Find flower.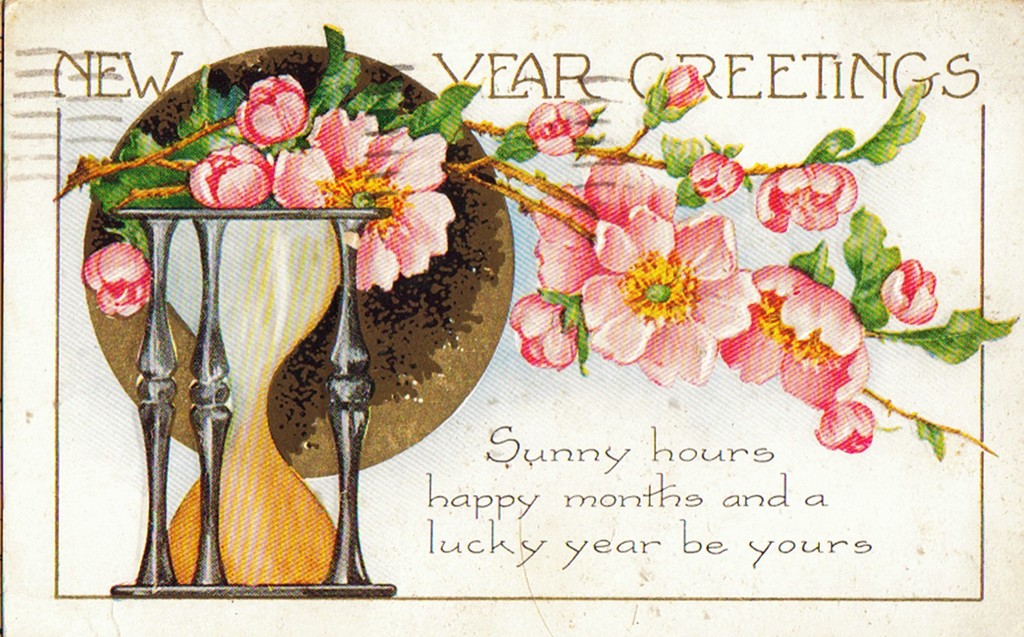
<region>79, 238, 151, 315</region>.
